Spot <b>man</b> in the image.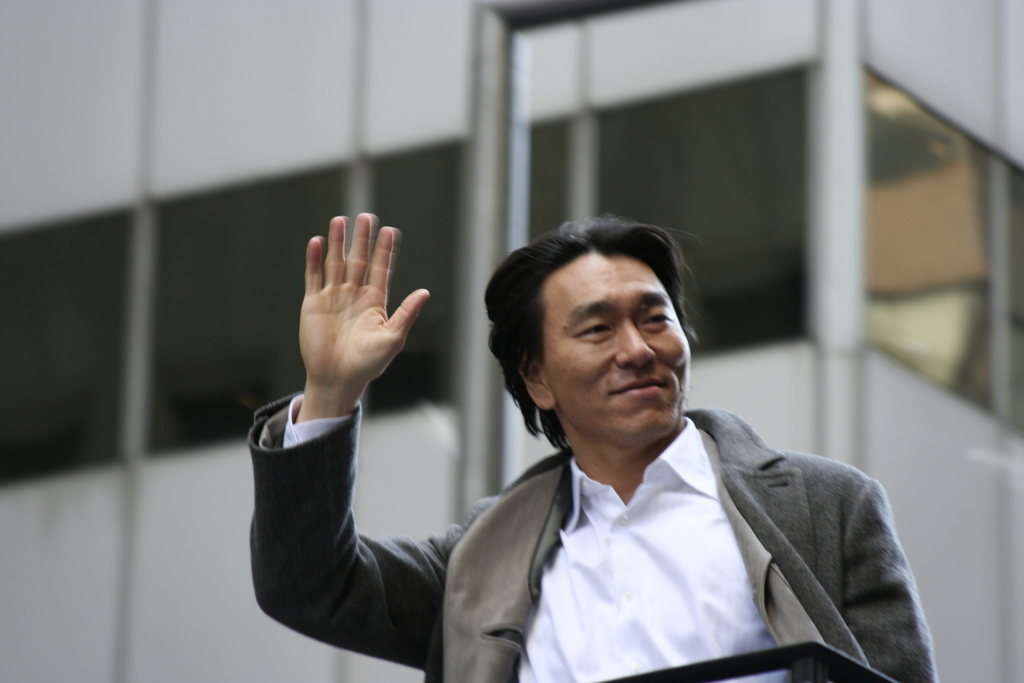
<b>man</b> found at <bbox>279, 171, 944, 671</bbox>.
